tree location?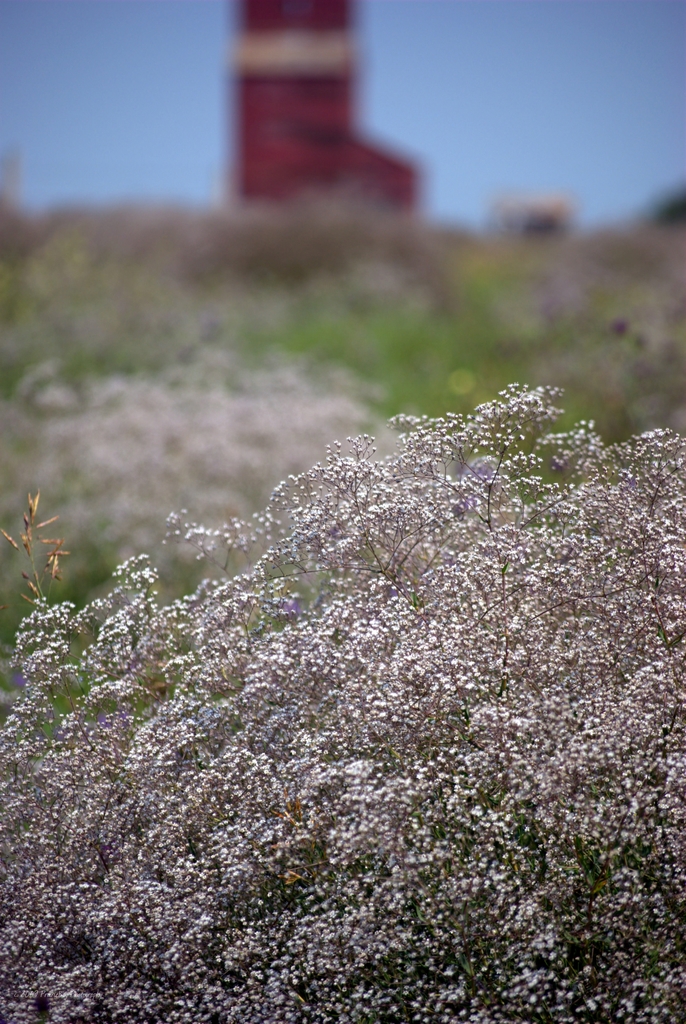
BBox(0, 372, 685, 1023)
